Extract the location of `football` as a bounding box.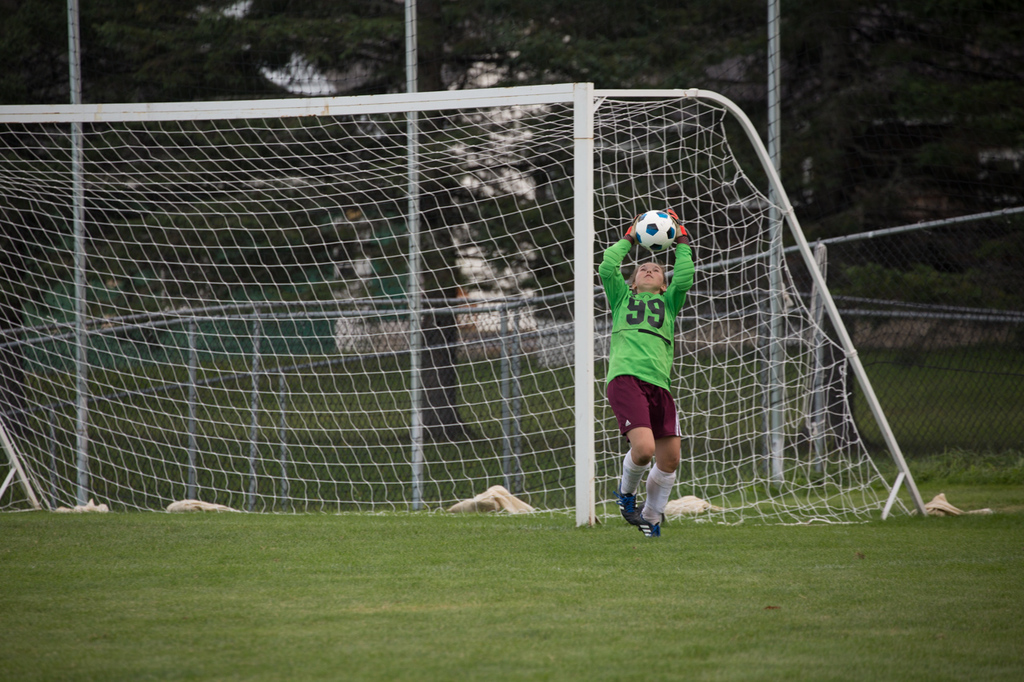
[634, 205, 680, 250].
